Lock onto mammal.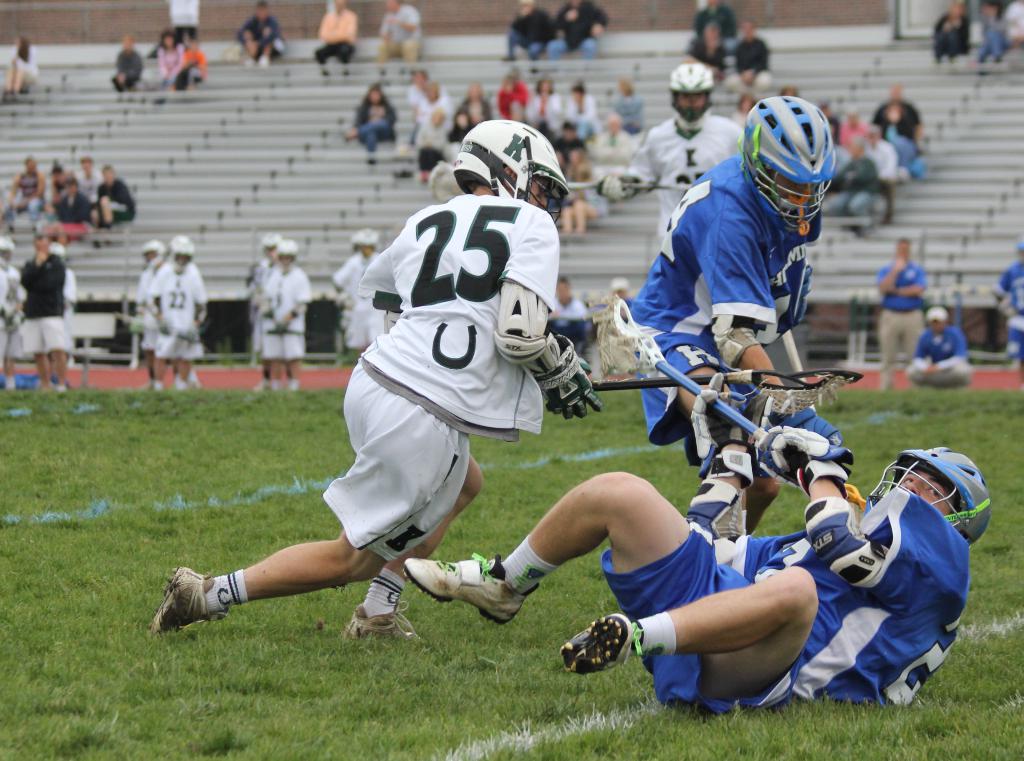
Locked: 996:236:1023:370.
